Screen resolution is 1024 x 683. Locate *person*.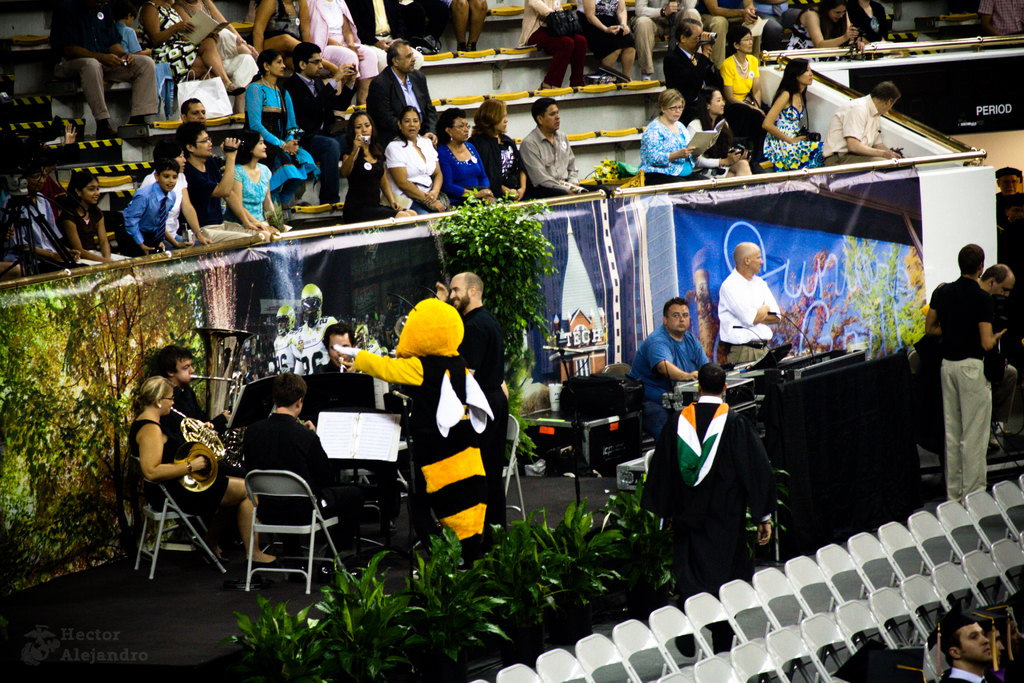
x1=169 y1=0 x2=260 y2=91.
